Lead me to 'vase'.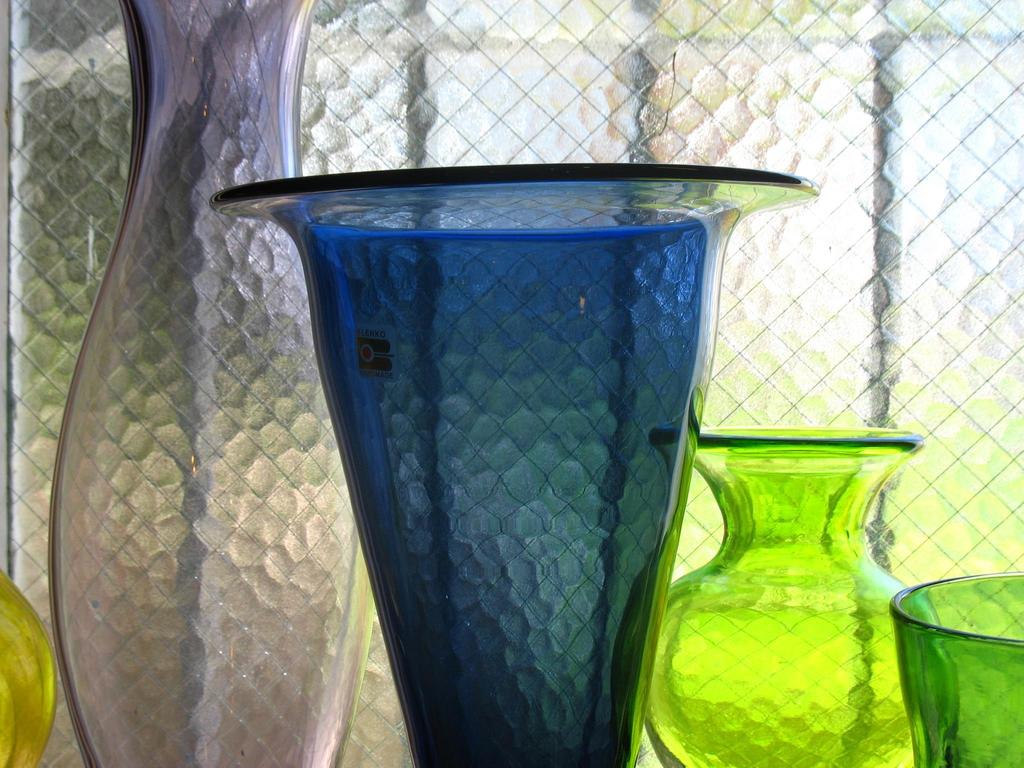
Lead to box=[646, 424, 961, 767].
